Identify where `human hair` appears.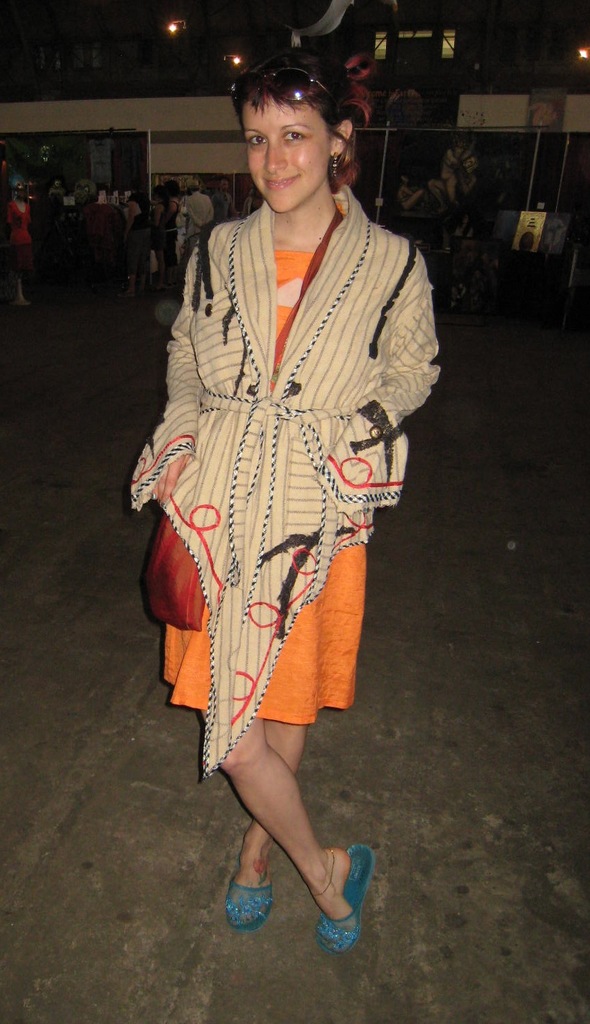
Appears at bbox=(187, 183, 200, 190).
